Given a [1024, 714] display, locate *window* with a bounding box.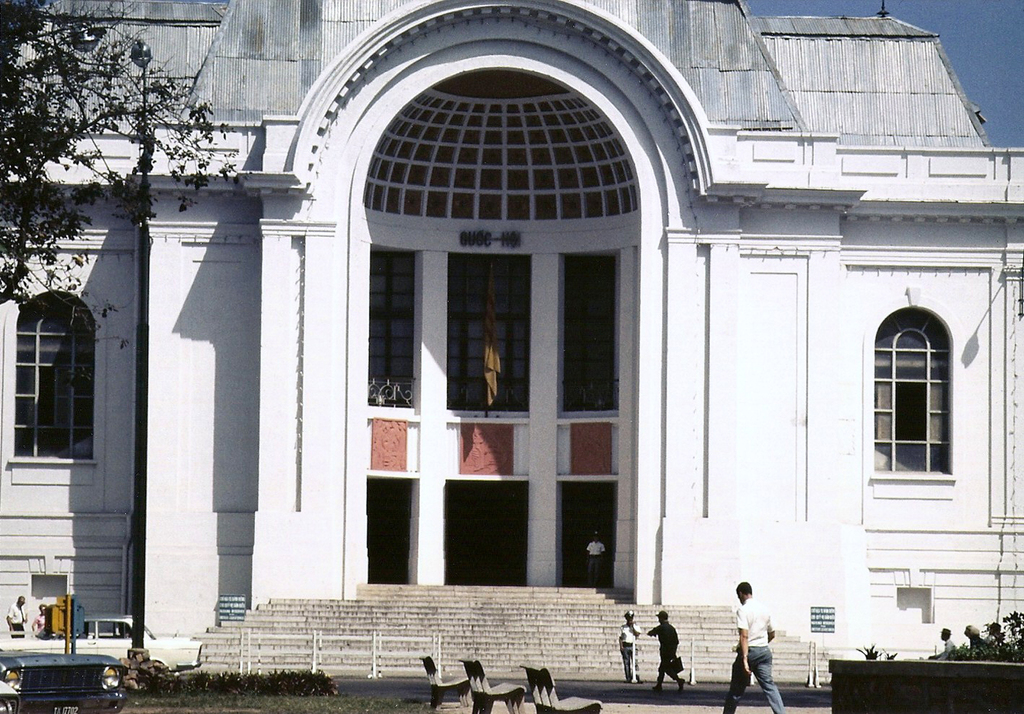
Located: crop(2, 275, 96, 491).
